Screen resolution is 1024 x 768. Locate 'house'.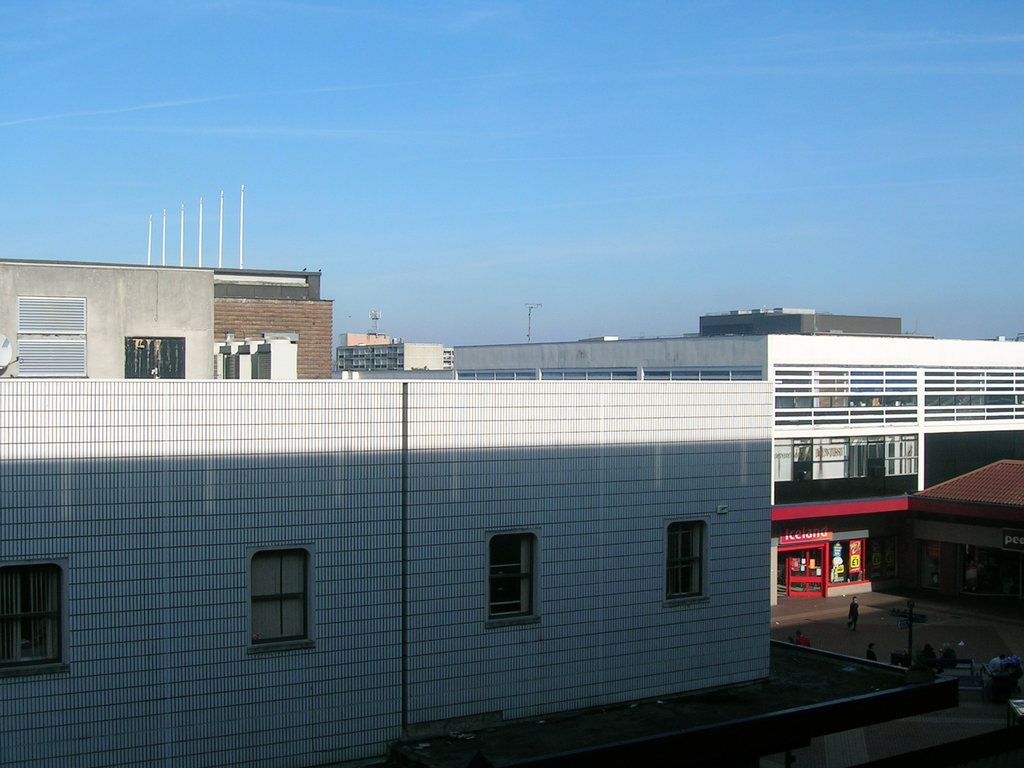
l=337, t=310, r=454, b=378.
